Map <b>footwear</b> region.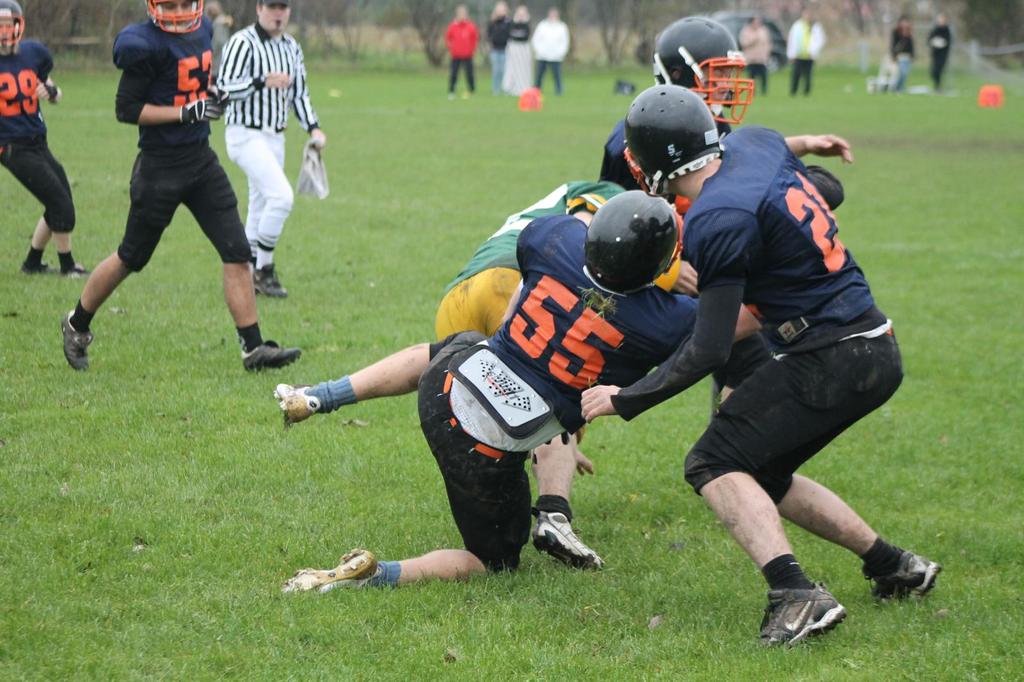
Mapped to (257, 264, 287, 296).
